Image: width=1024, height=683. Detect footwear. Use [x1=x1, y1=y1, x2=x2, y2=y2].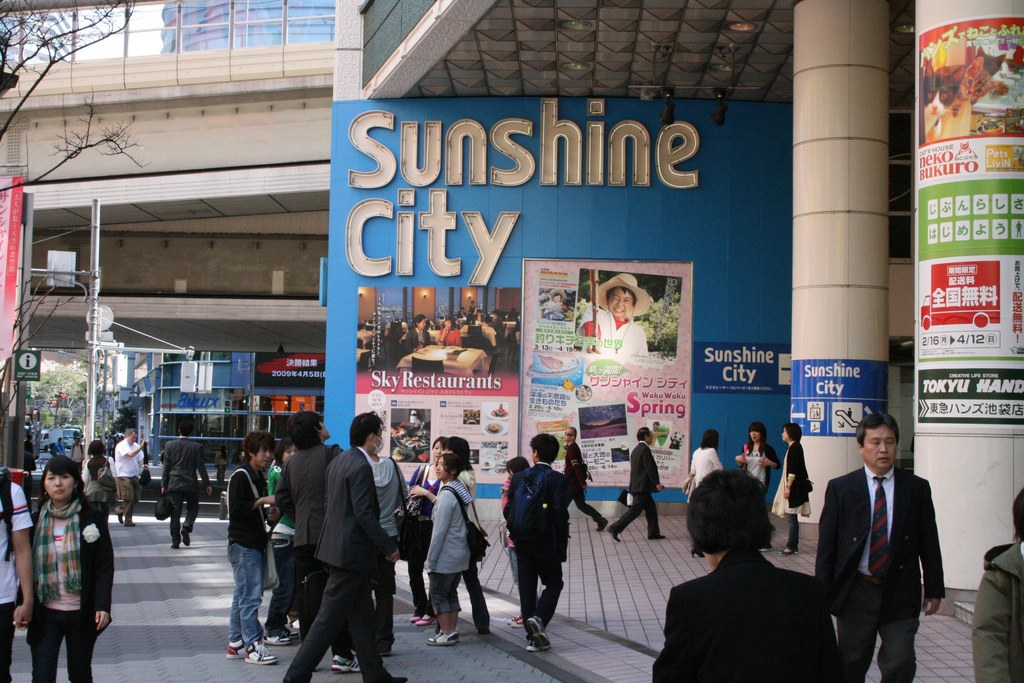
[x1=326, y1=654, x2=361, y2=673].
